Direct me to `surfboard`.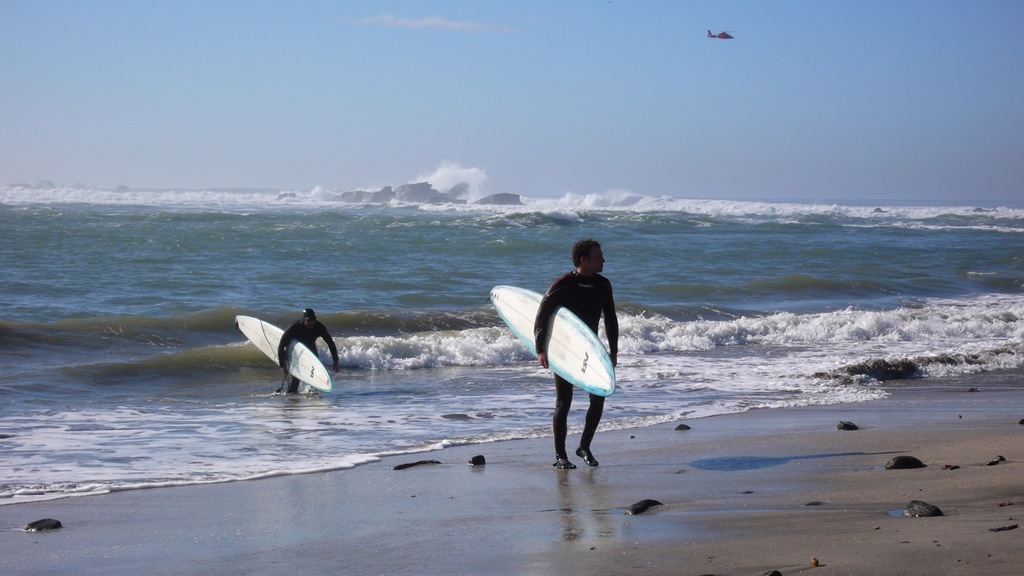
Direction: crop(487, 284, 612, 398).
